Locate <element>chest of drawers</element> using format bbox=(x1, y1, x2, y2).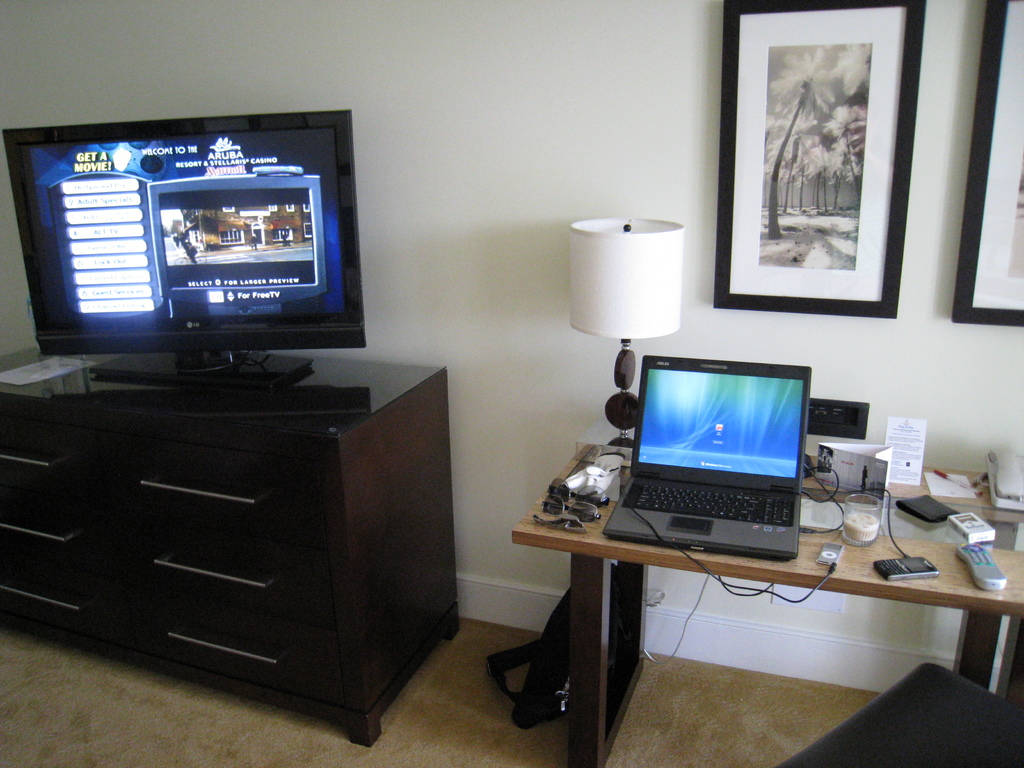
bbox=(3, 334, 456, 748).
